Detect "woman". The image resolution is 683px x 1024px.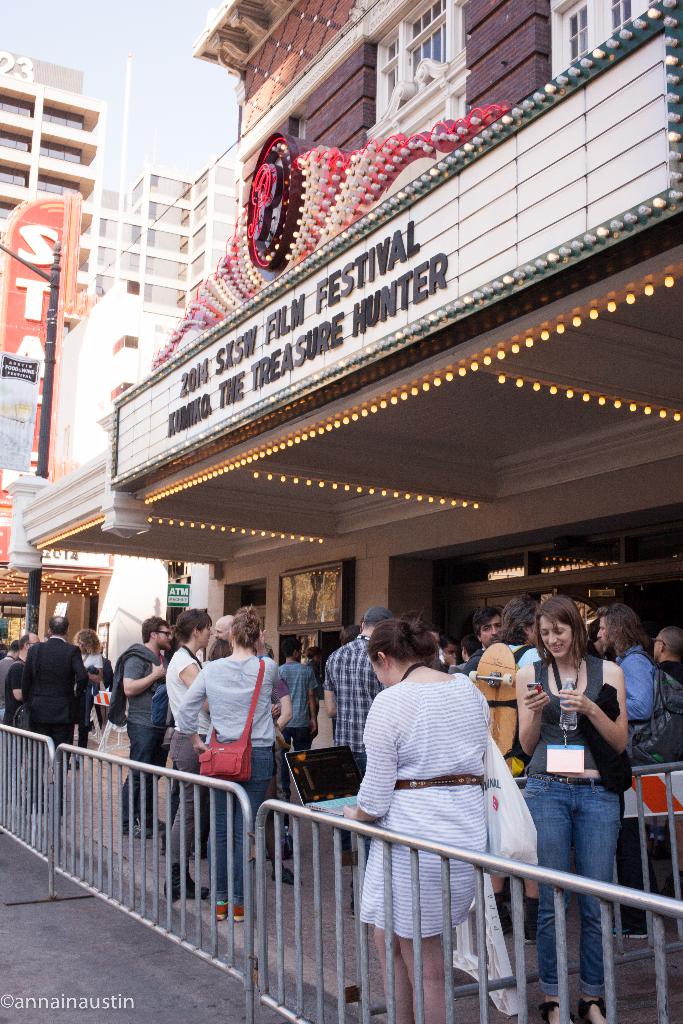
rect(516, 602, 631, 933).
